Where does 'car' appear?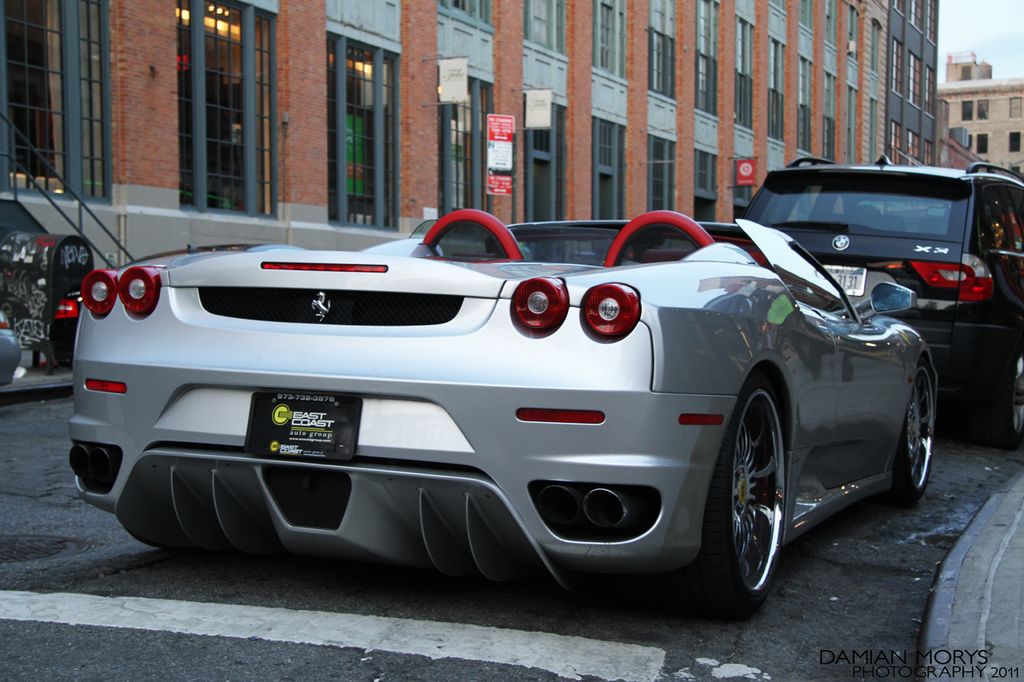
Appears at 68/205/942/619.
